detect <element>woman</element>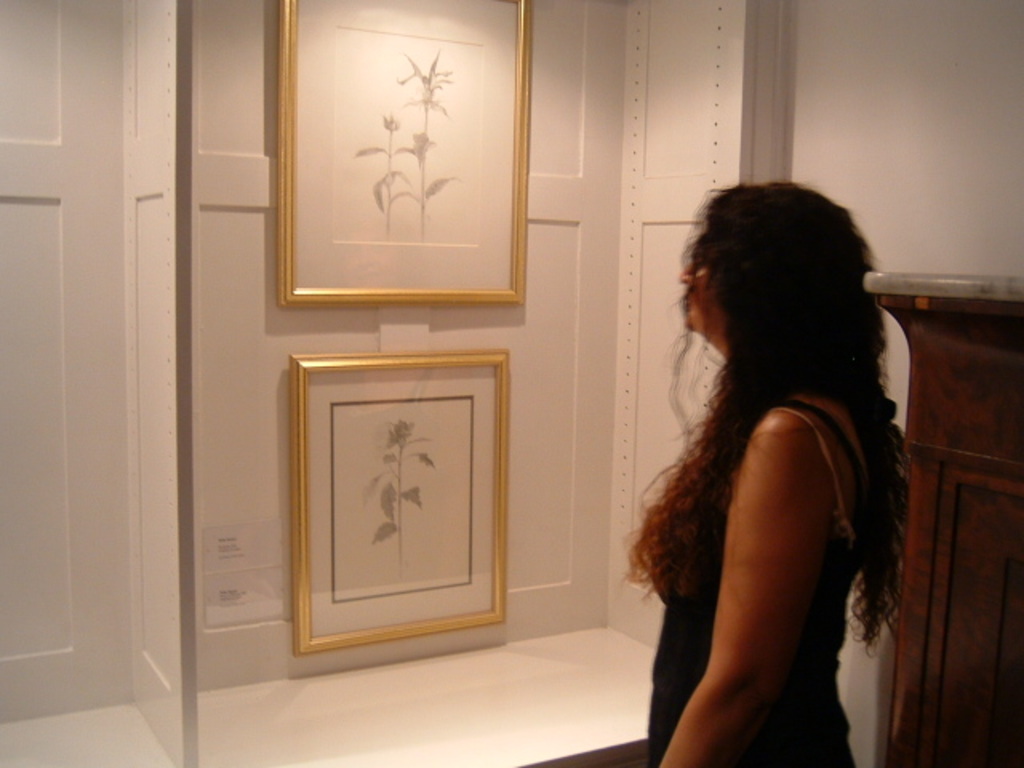
BBox(650, 171, 909, 766)
